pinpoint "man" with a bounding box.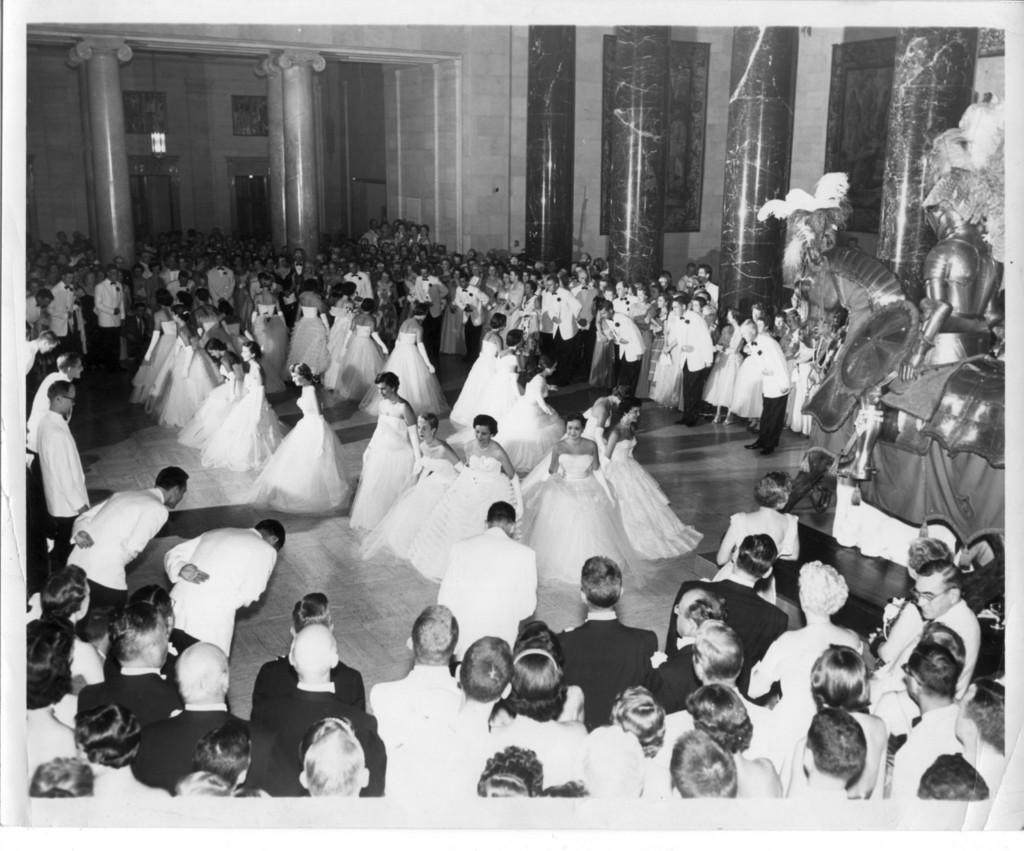
box=[641, 579, 760, 719].
